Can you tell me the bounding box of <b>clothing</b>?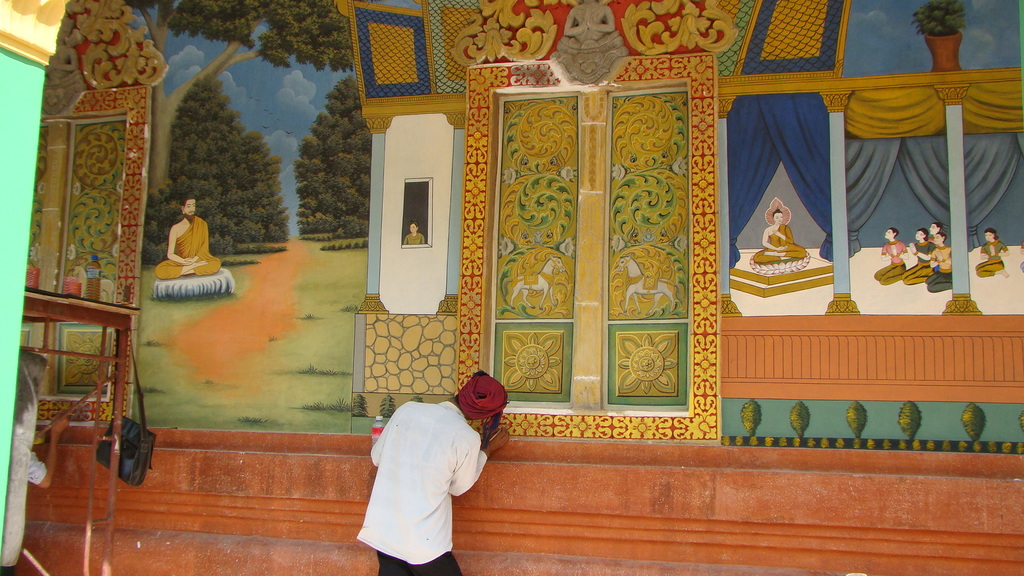
pyautogui.locateOnScreen(876, 236, 904, 287).
